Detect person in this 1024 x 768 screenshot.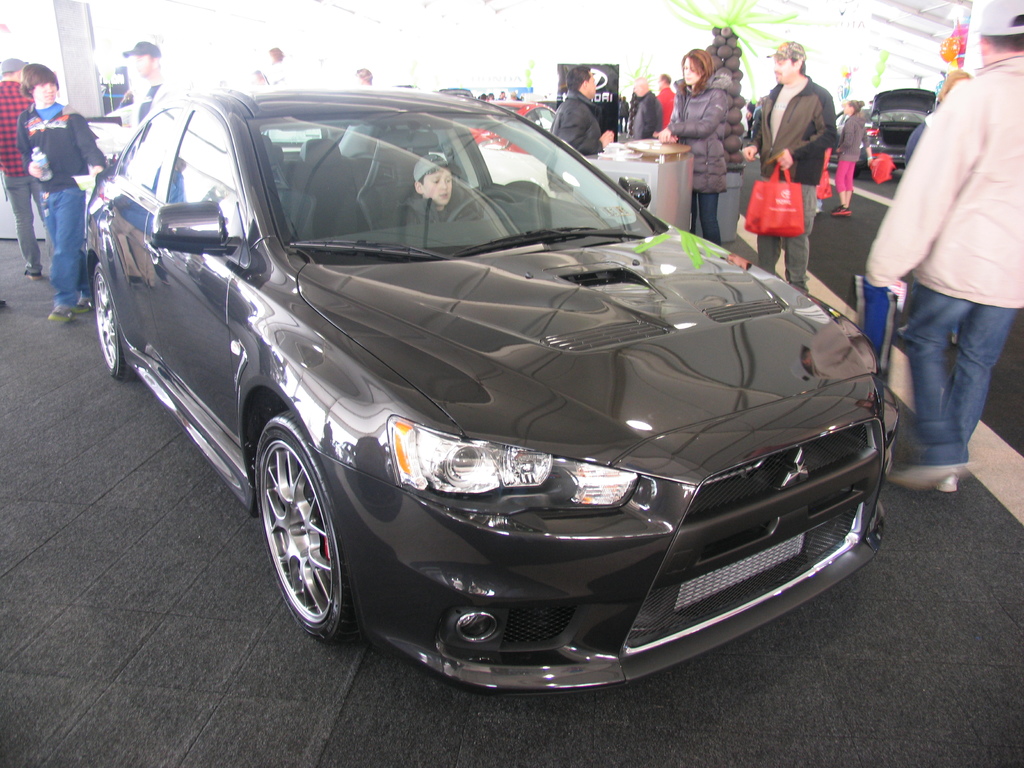
Detection: [14,60,106,328].
